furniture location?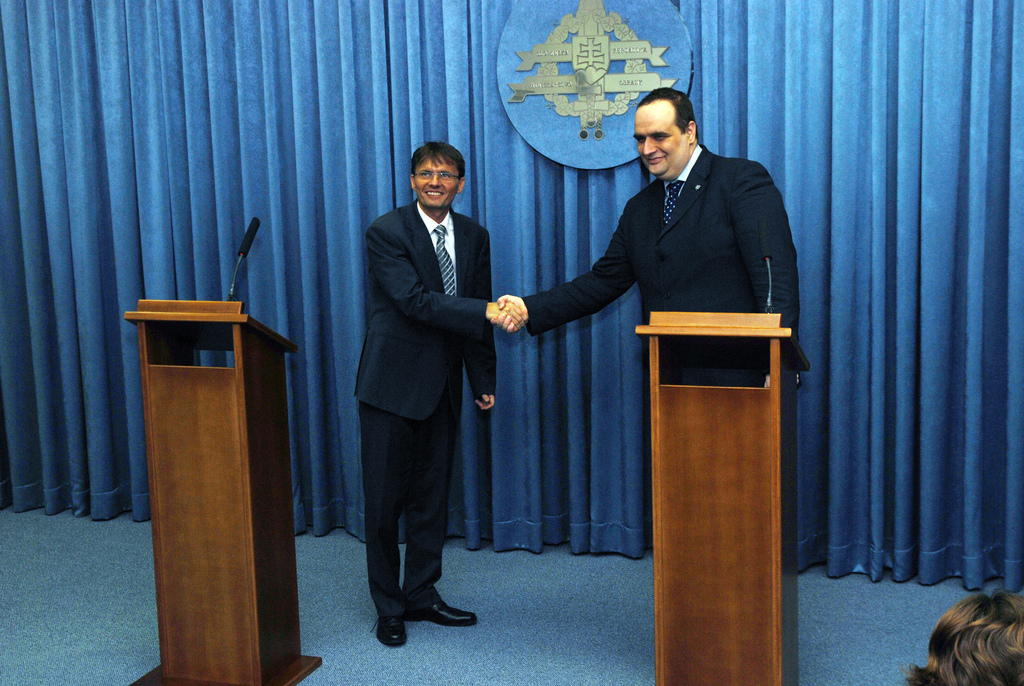
bbox=[641, 310, 809, 685]
